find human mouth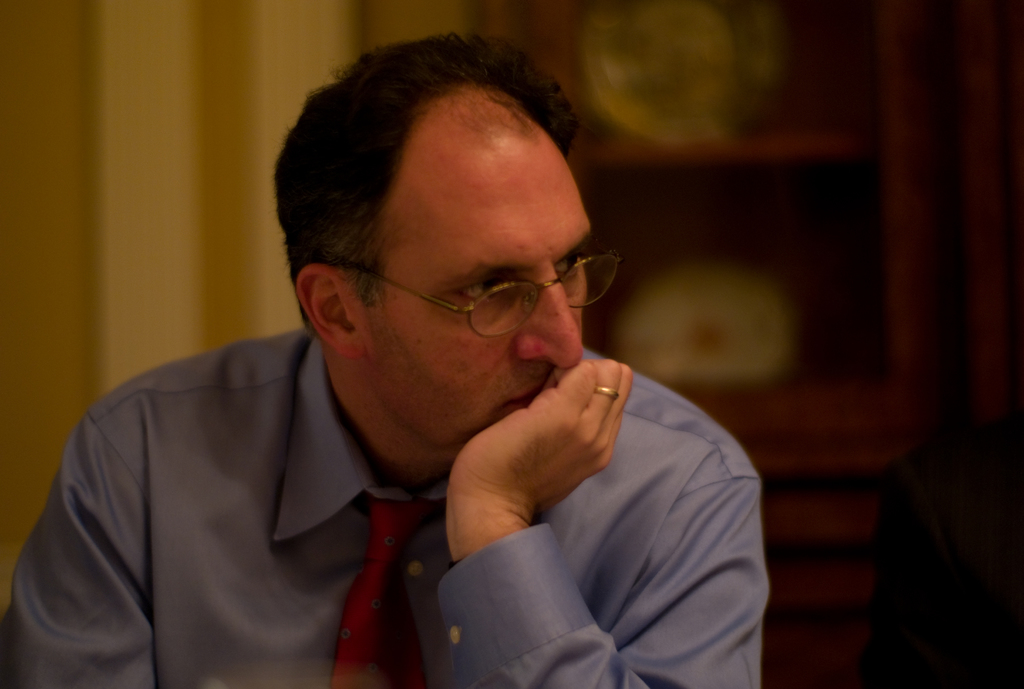
left=504, top=384, right=540, bottom=411
